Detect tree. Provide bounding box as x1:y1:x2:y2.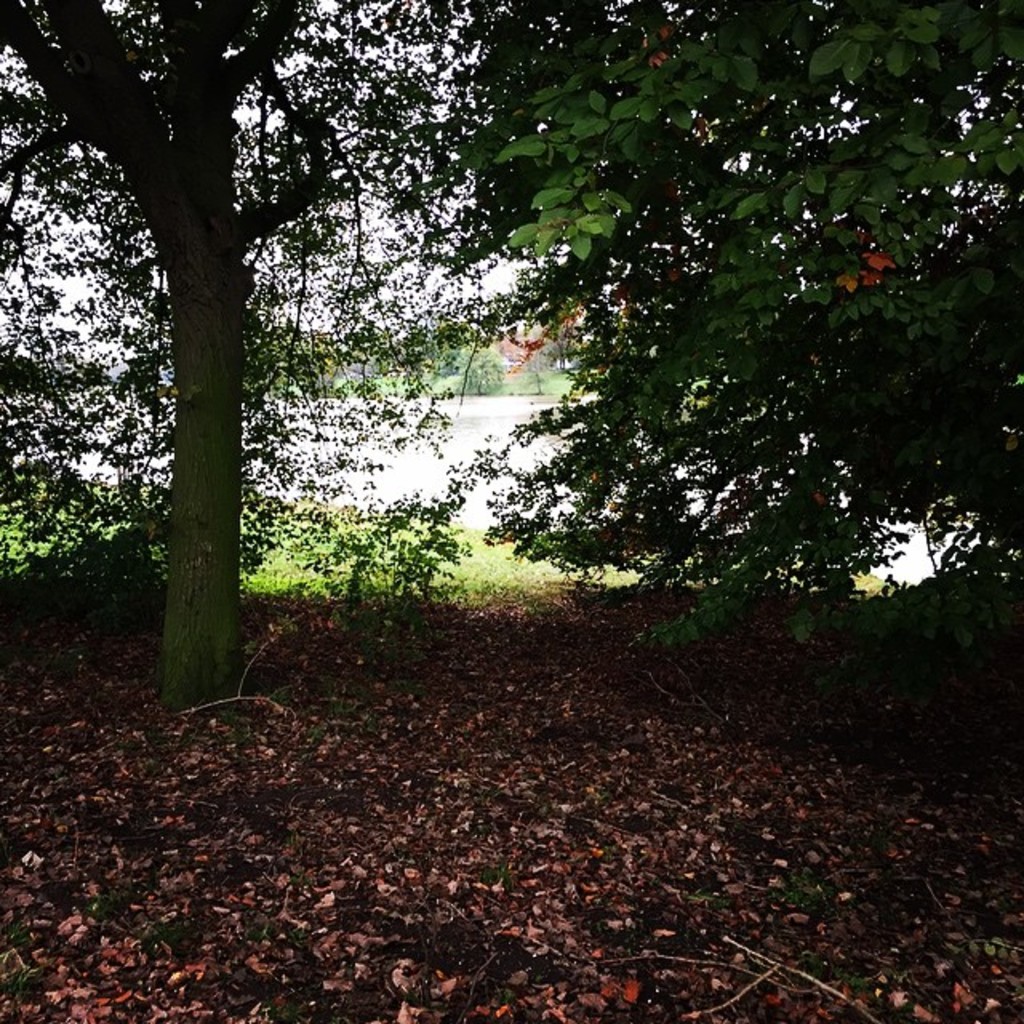
43:51:621:672.
